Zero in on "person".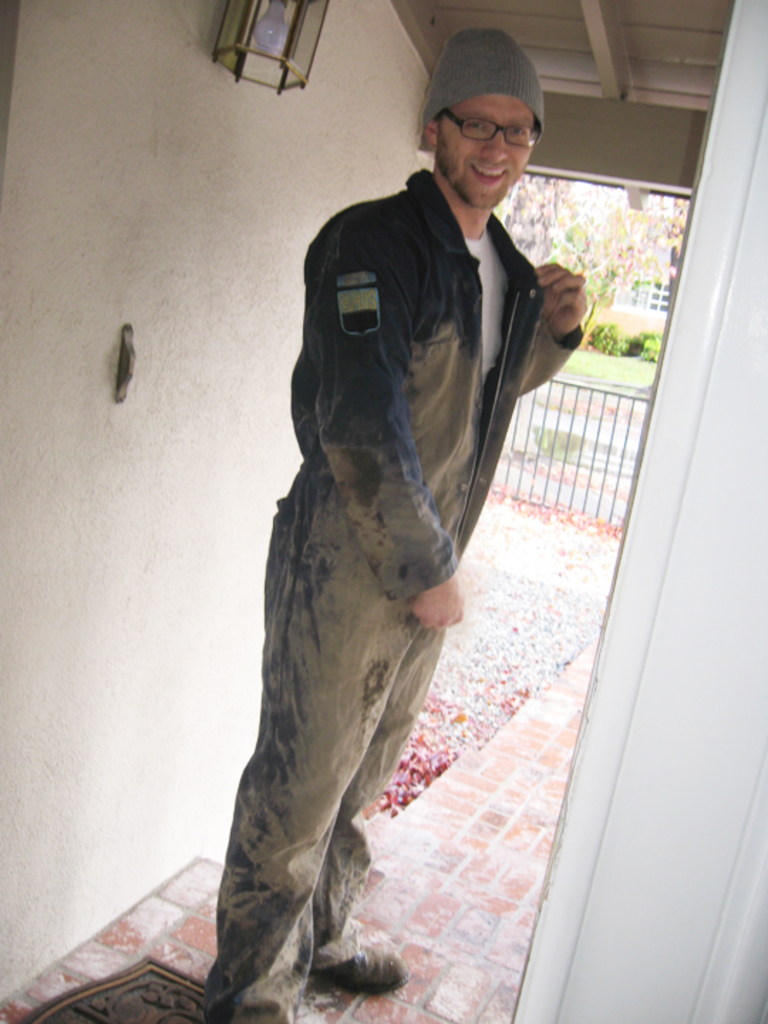
Zeroed in: crop(205, 26, 589, 1023).
